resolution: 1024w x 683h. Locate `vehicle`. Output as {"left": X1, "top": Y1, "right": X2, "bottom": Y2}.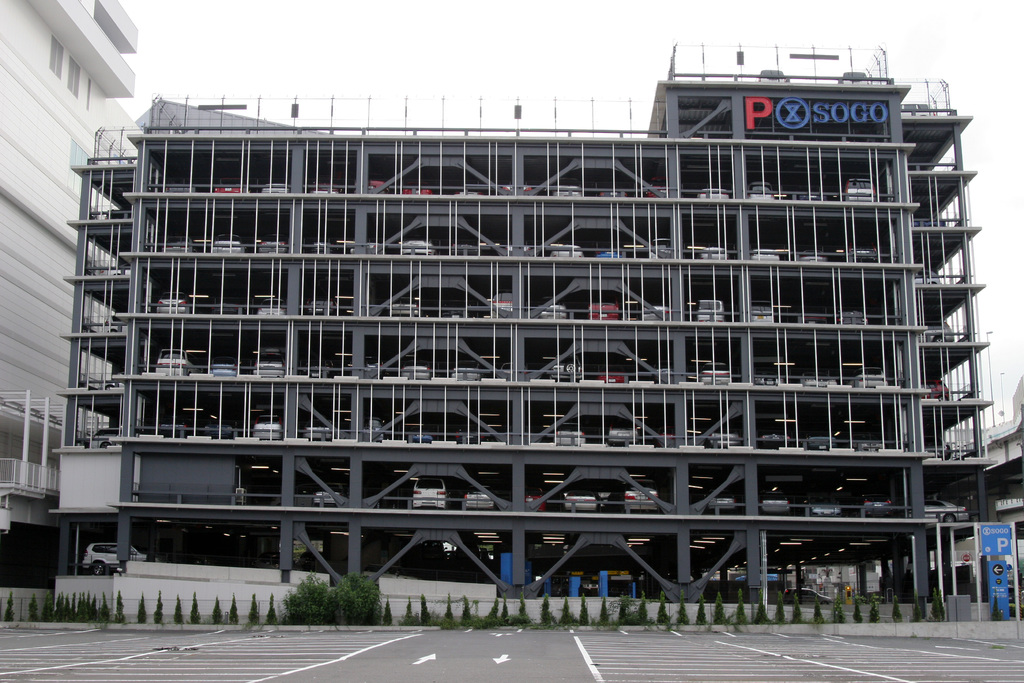
{"left": 70, "top": 541, "right": 158, "bottom": 575}.
